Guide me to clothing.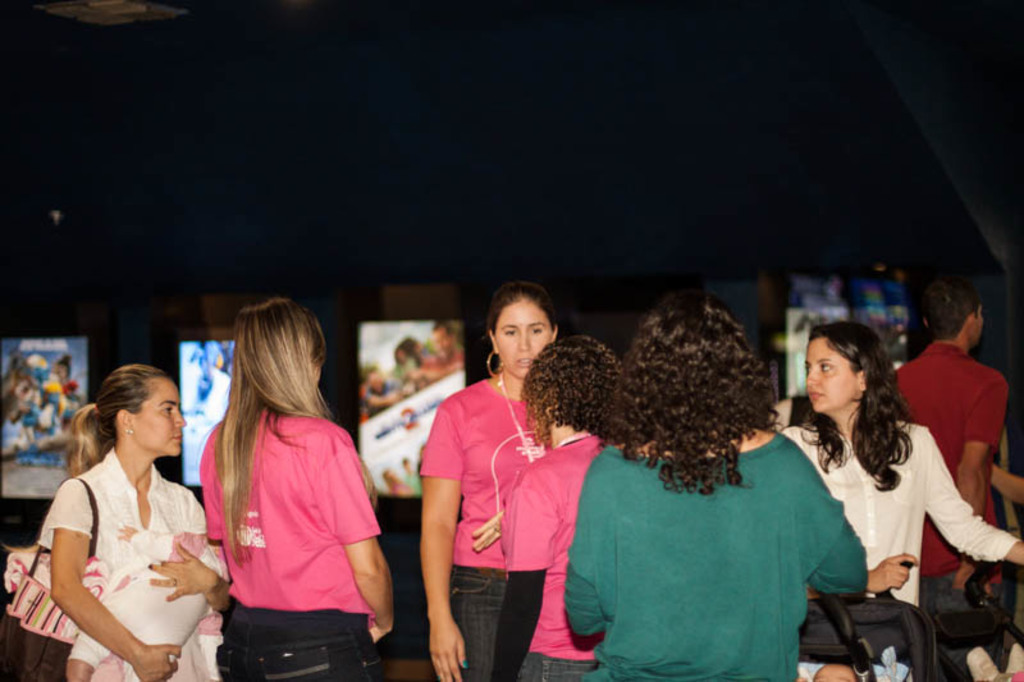
Guidance: detection(500, 430, 602, 681).
